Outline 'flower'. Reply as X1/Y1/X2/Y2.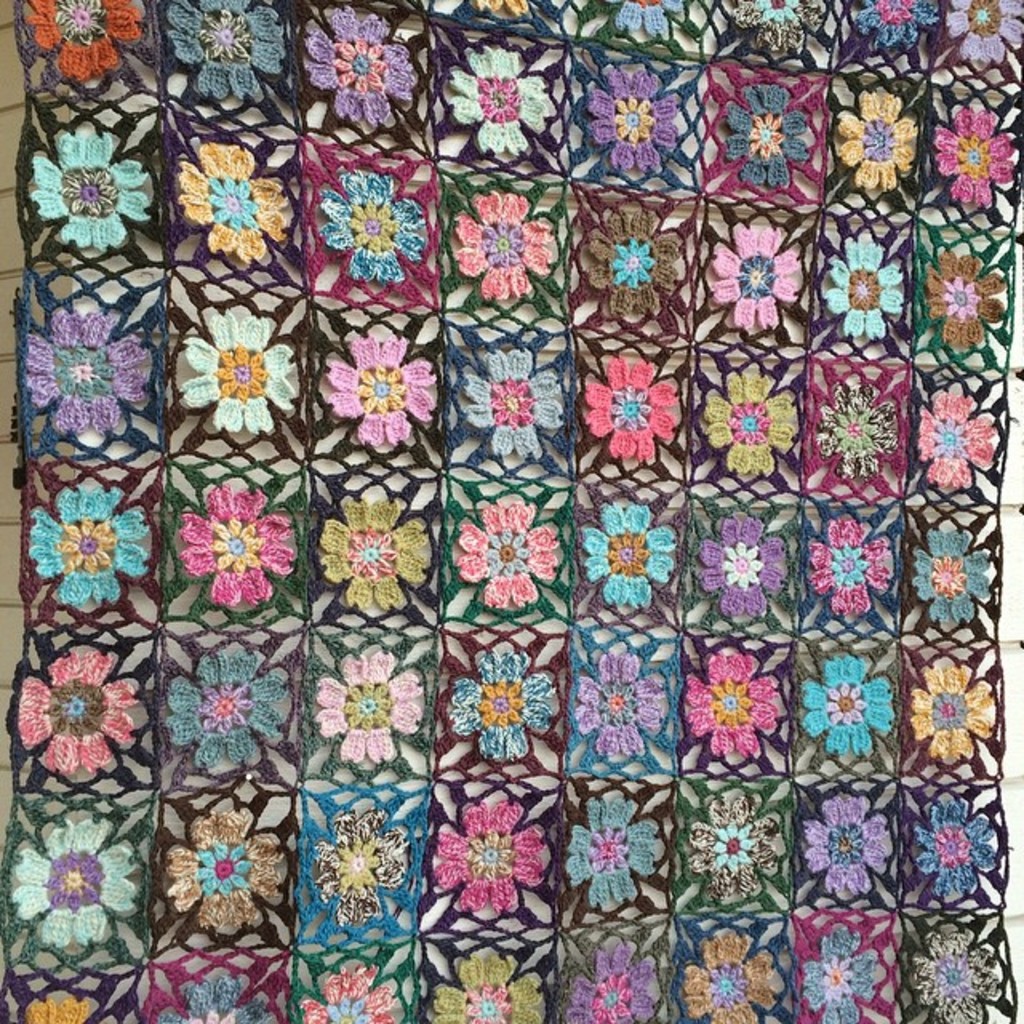
682/656/781/758.
